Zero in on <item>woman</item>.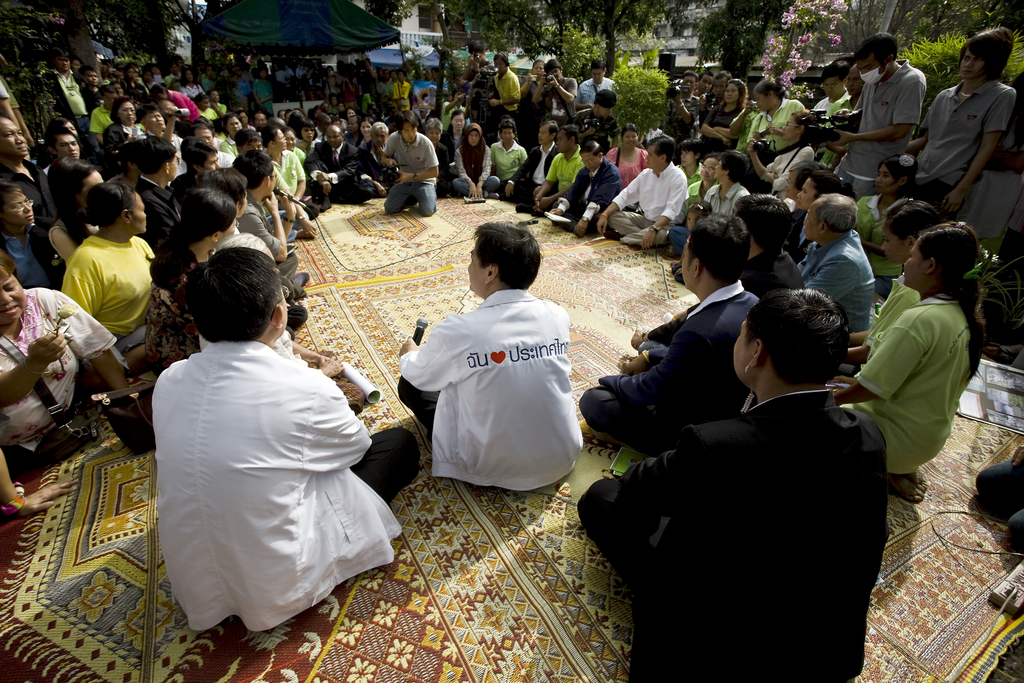
Zeroed in: <box>296,119,321,152</box>.
